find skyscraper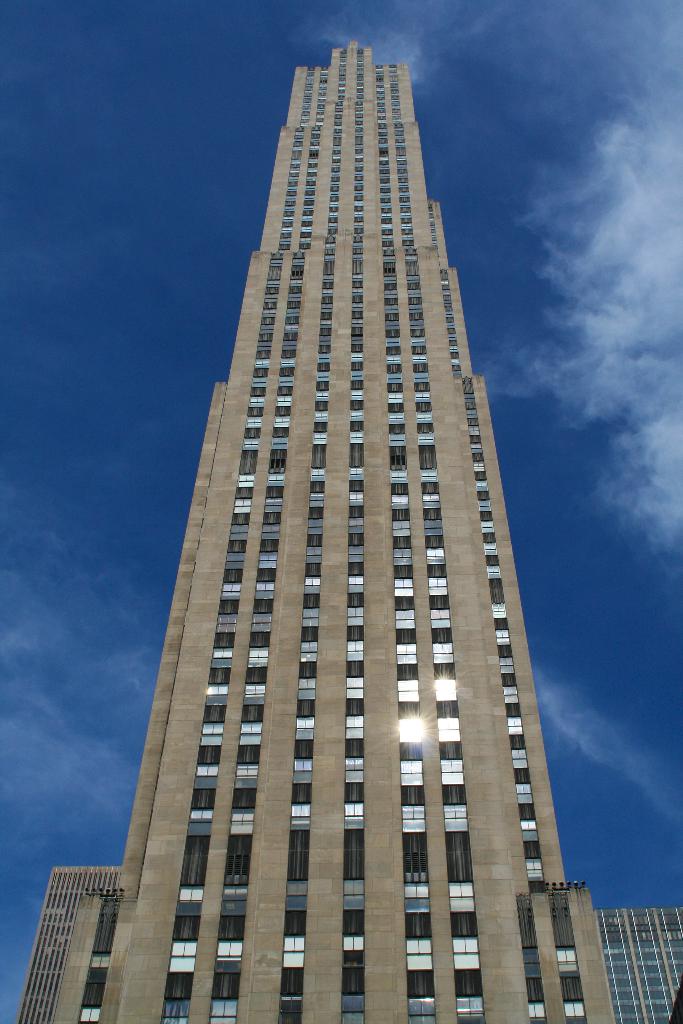
box=[71, 76, 597, 1015]
